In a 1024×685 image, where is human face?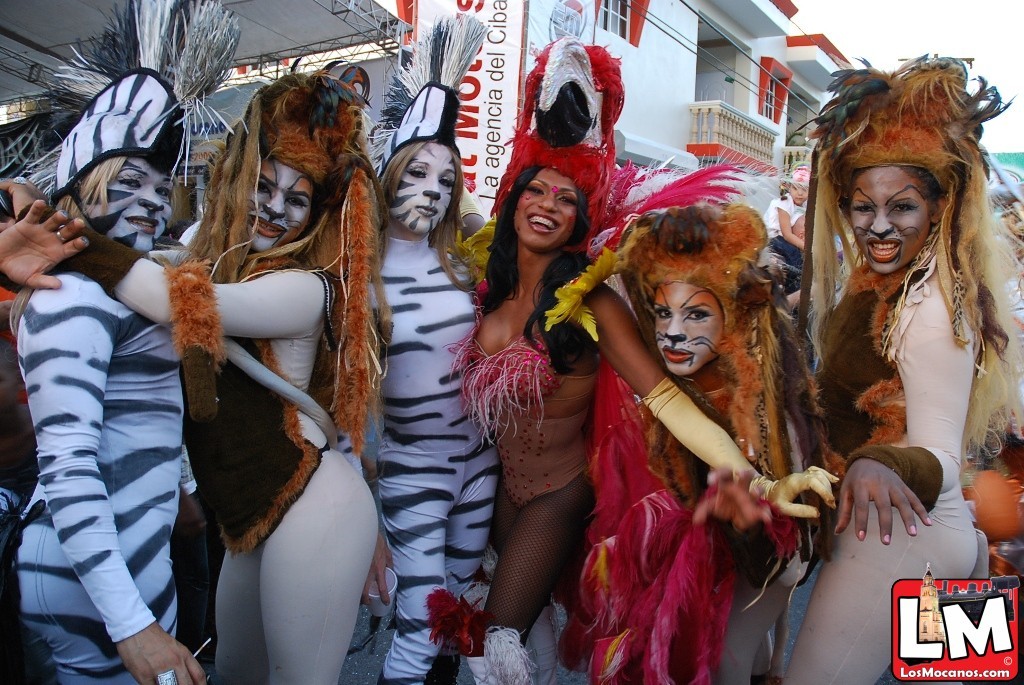
{"left": 653, "top": 277, "right": 725, "bottom": 377}.
